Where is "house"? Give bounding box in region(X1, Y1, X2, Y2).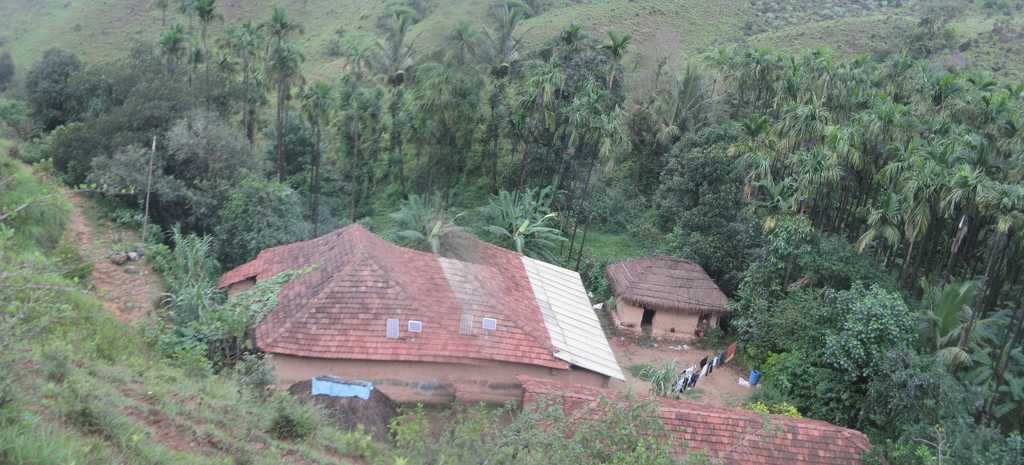
region(607, 261, 729, 338).
